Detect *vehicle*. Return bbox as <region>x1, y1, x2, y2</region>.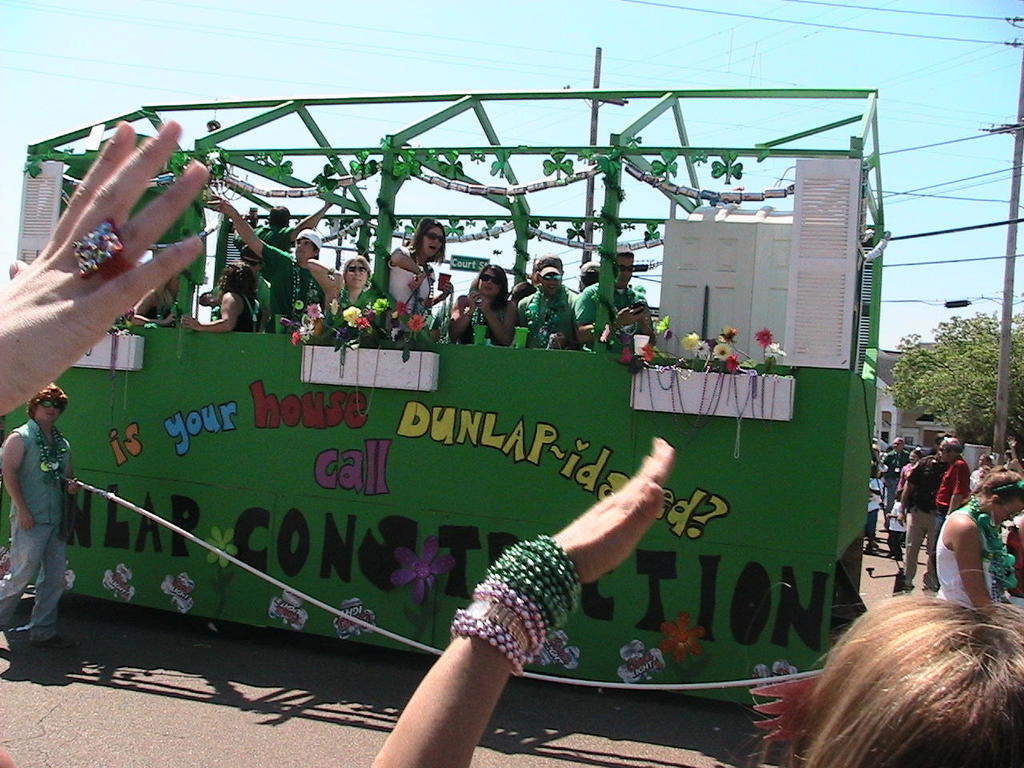
<region>0, 85, 898, 710</region>.
